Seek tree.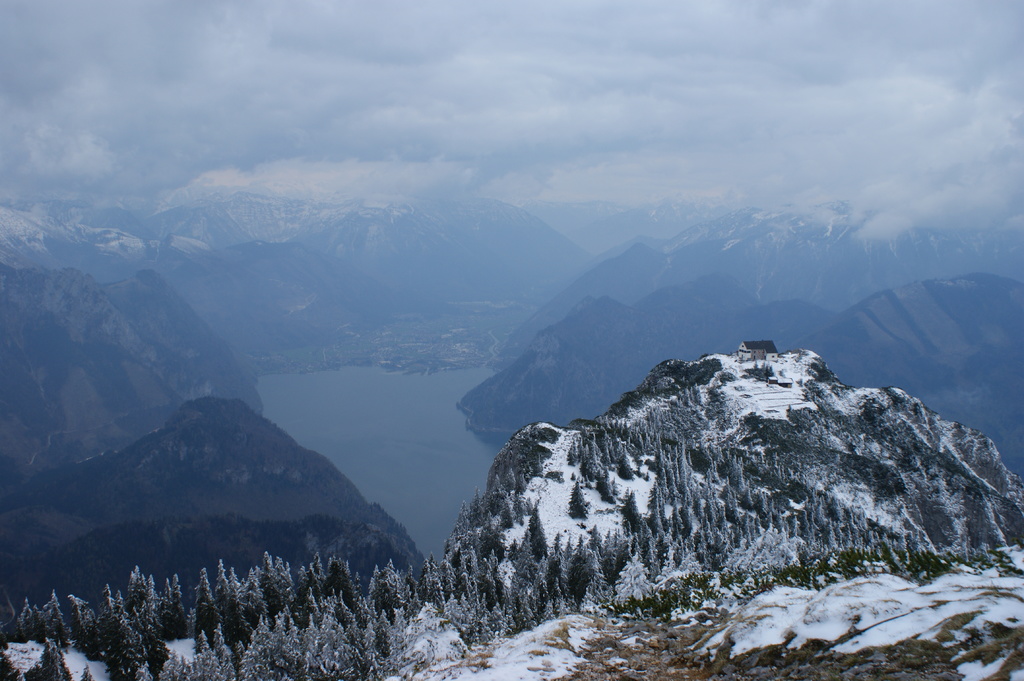
select_region(694, 384, 700, 405).
